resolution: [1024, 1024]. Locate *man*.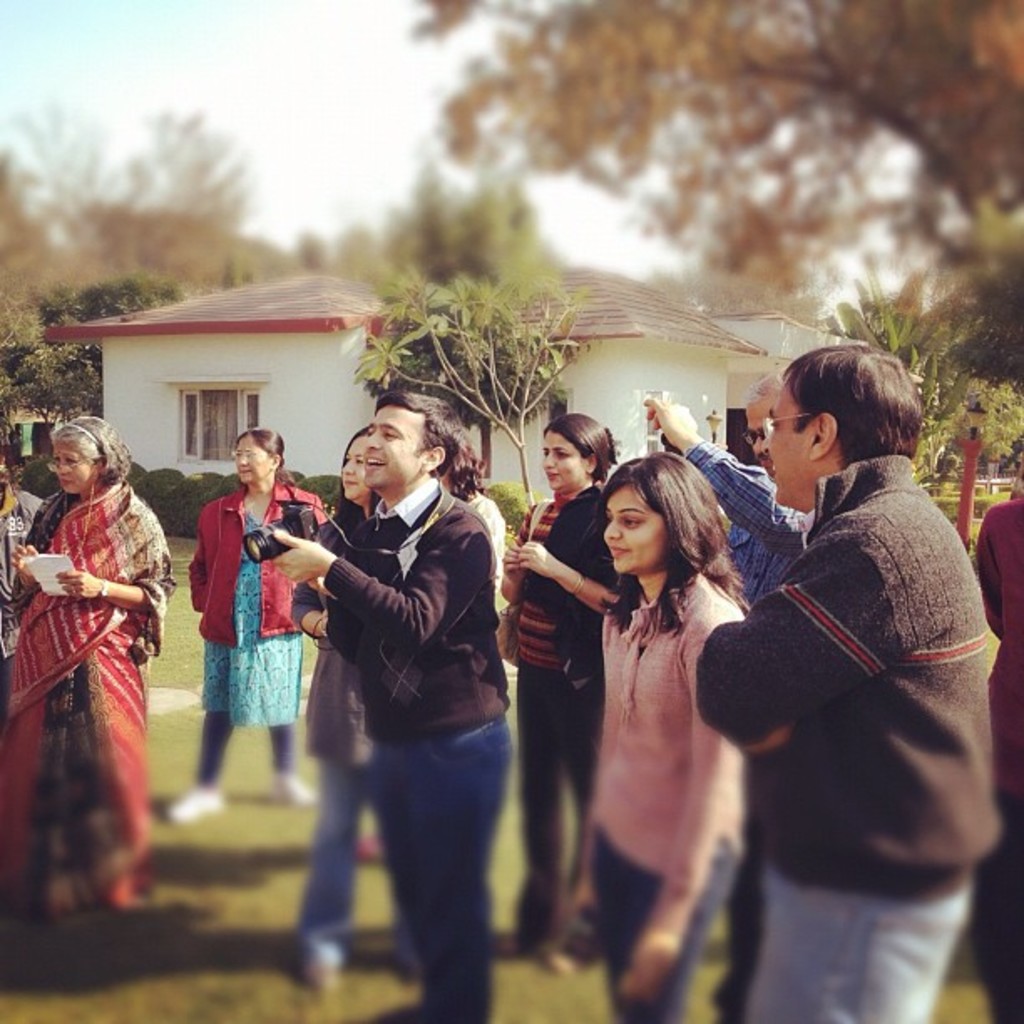
{"x1": 693, "y1": 340, "x2": 1007, "y2": 1022}.
